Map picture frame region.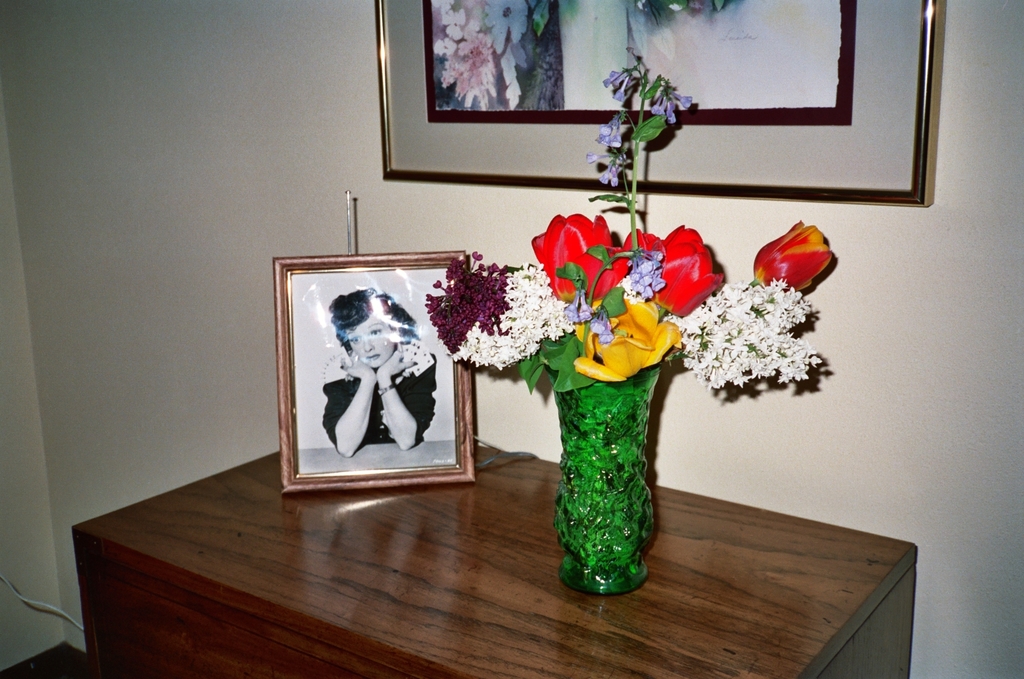
Mapped to detection(372, 0, 941, 206).
